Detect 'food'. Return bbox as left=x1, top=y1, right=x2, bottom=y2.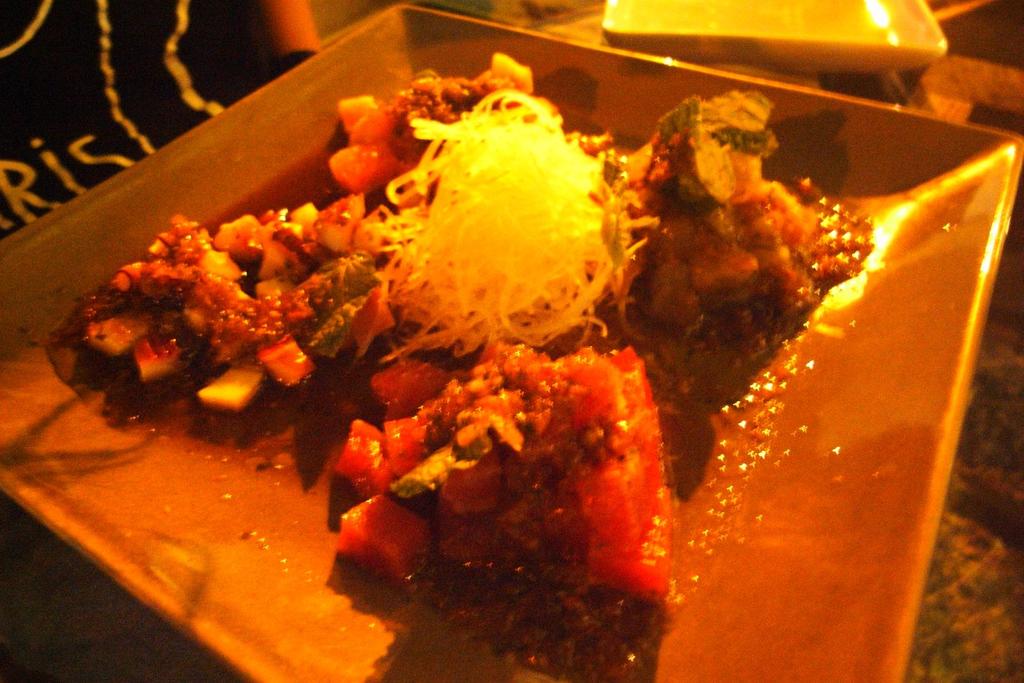
left=78, top=33, right=1023, bottom=604.
